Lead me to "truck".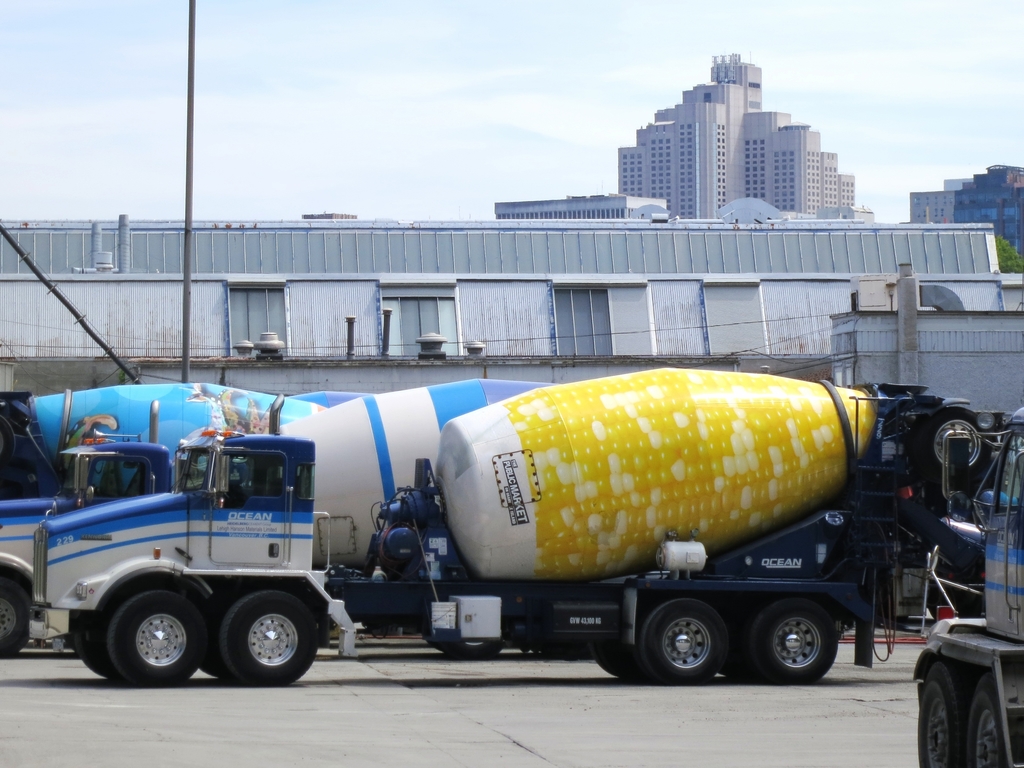
Lead to rect(30, 366, 972, 685).
